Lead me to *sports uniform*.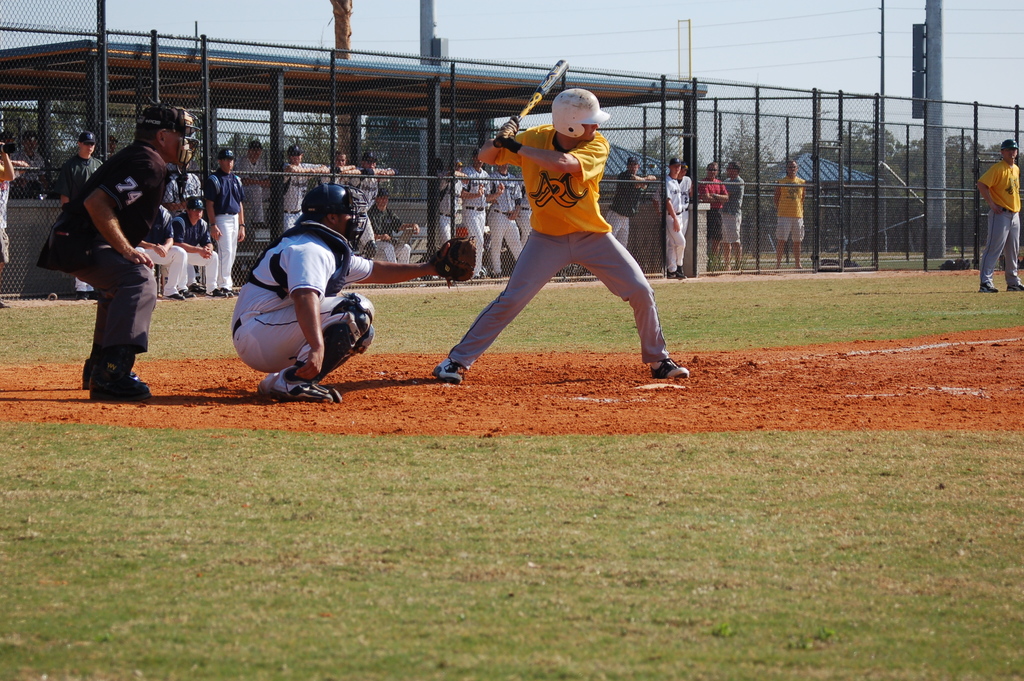
Lead to x1=371 y1=209 x2=402 y2=263.
